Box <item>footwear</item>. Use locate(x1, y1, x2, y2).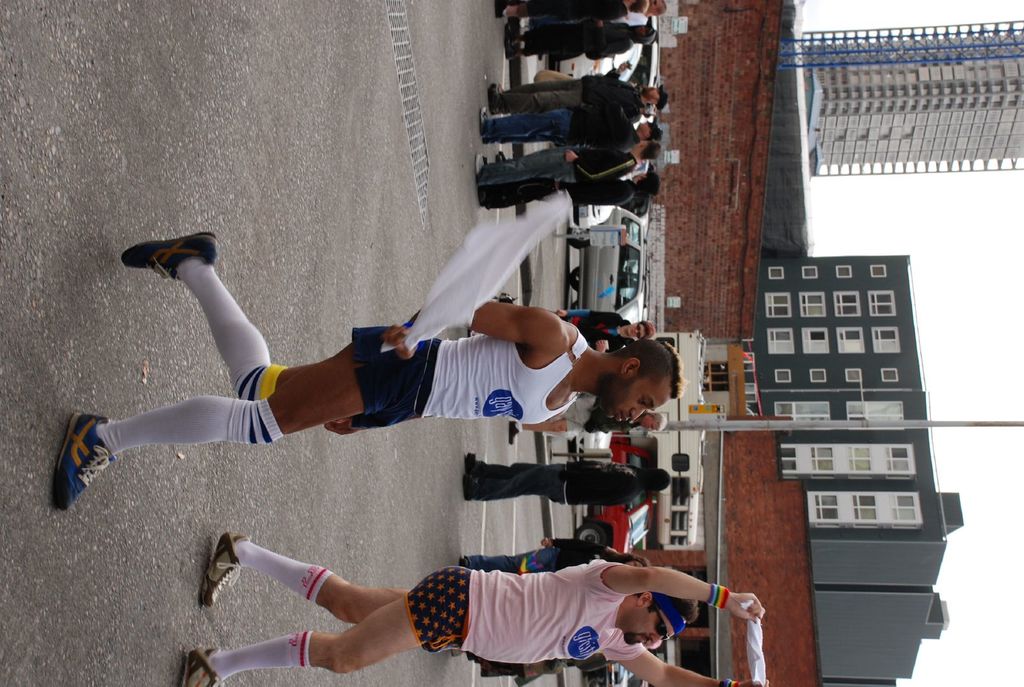
locate(478, 107, 488, 144).
